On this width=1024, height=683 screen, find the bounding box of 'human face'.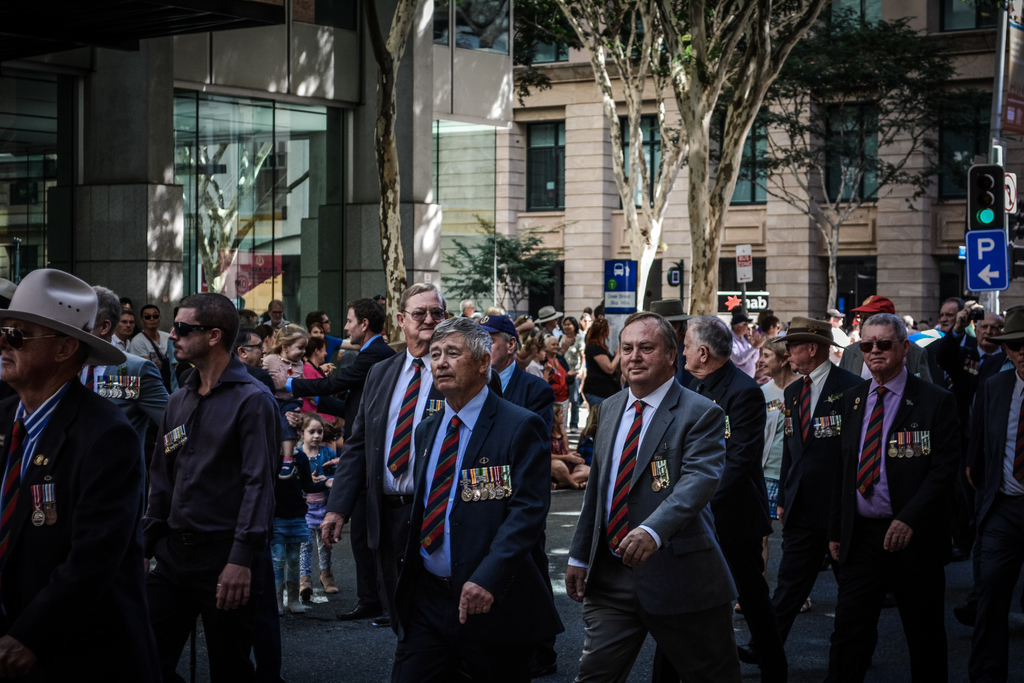
Bounding box: detection(174, 297, 205, 364).
